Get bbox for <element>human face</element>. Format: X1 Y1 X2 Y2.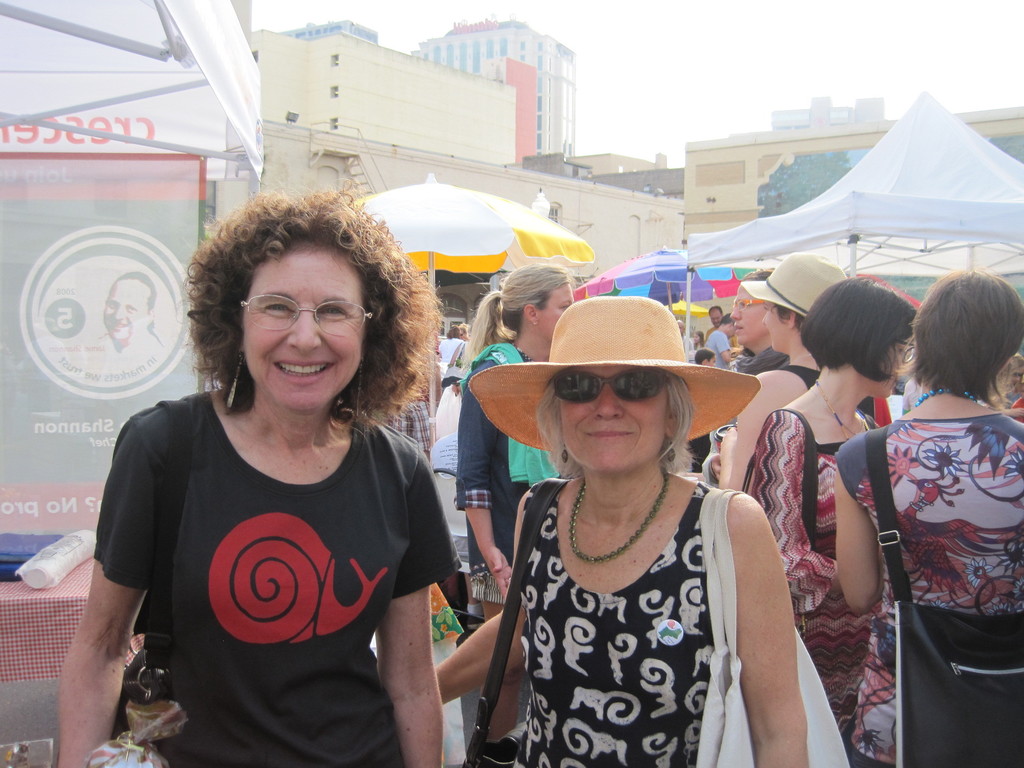
711 308 726 331.
